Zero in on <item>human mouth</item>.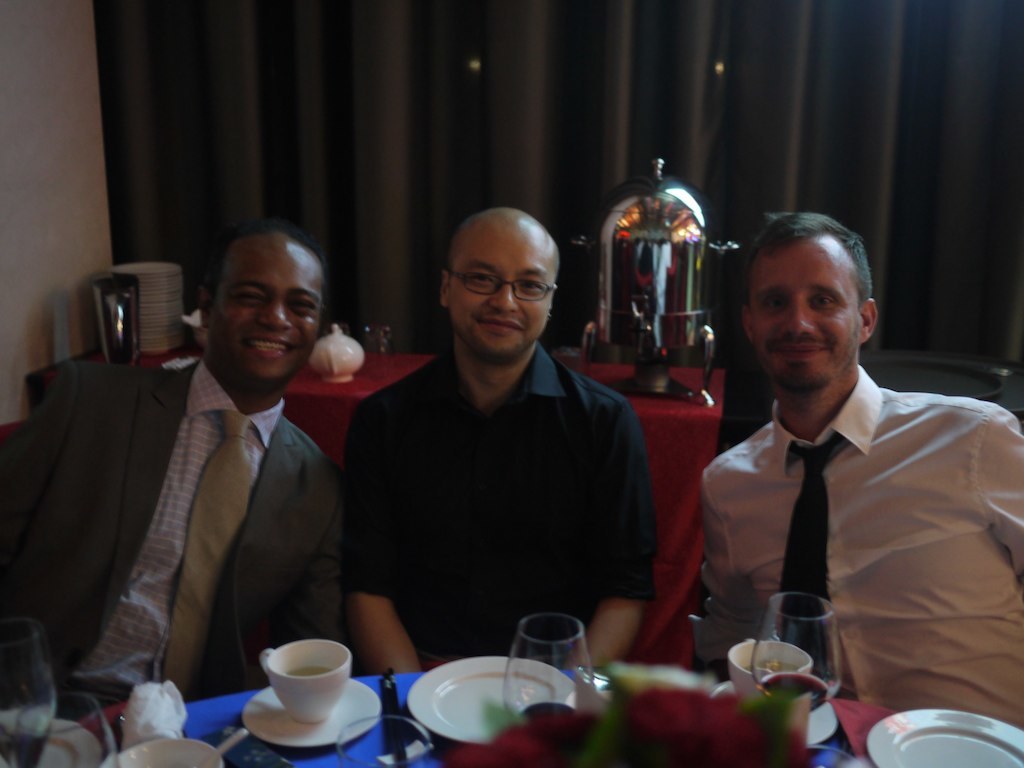
Zeroed in: crop(229, 326, 296, 362).
